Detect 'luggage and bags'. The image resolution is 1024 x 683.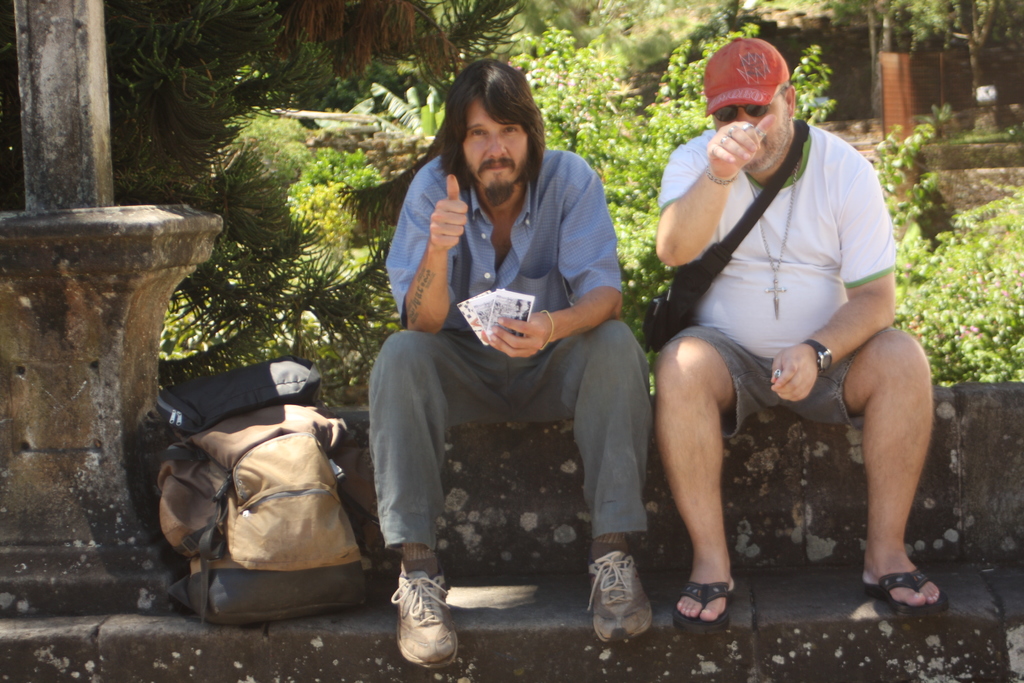
(163,349,324,443).
